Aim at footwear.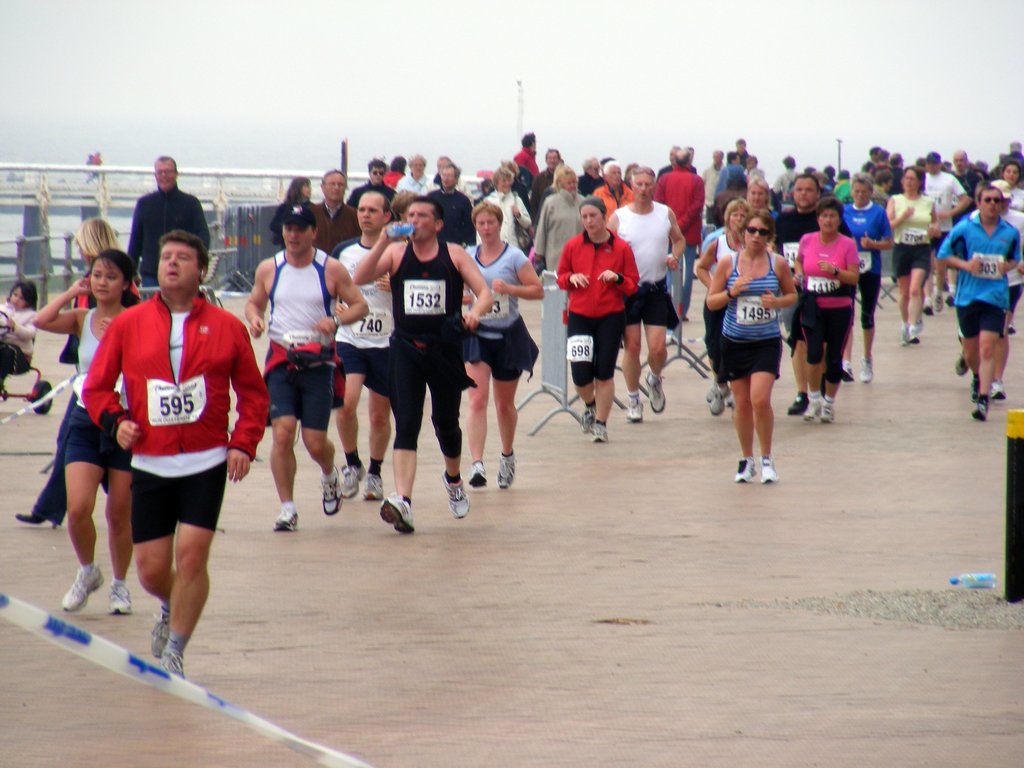
Aimed at BBox(954, 352, 968, 380).
